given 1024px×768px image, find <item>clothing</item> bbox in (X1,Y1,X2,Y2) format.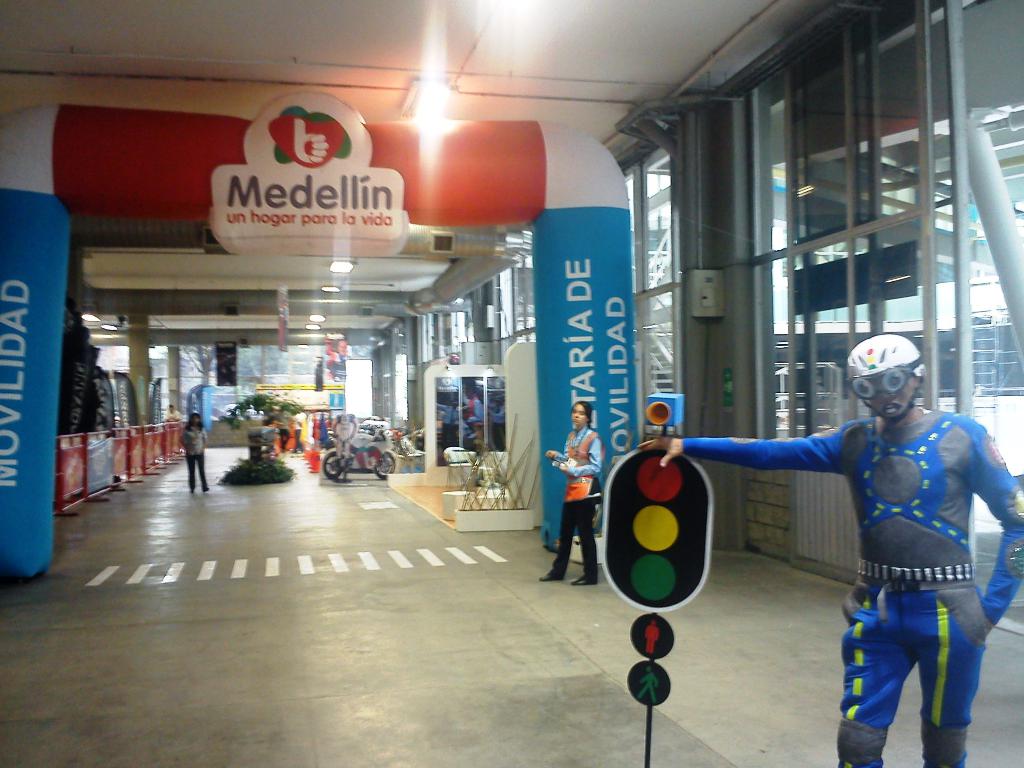
(287,410,294,454).
